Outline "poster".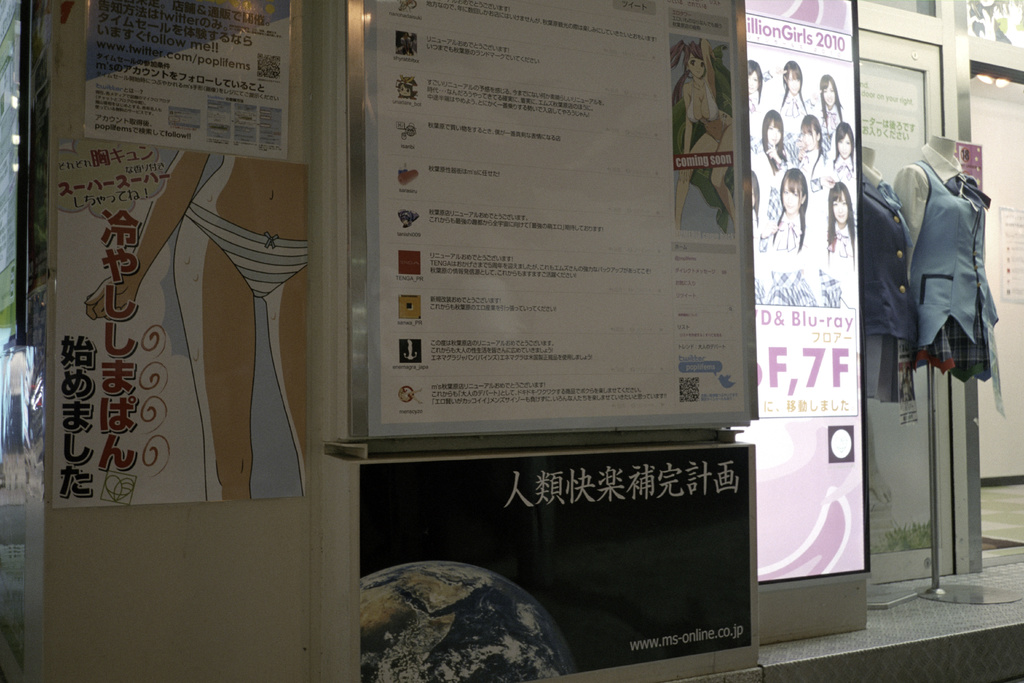
Outline: 58, 135, 309, 516.
